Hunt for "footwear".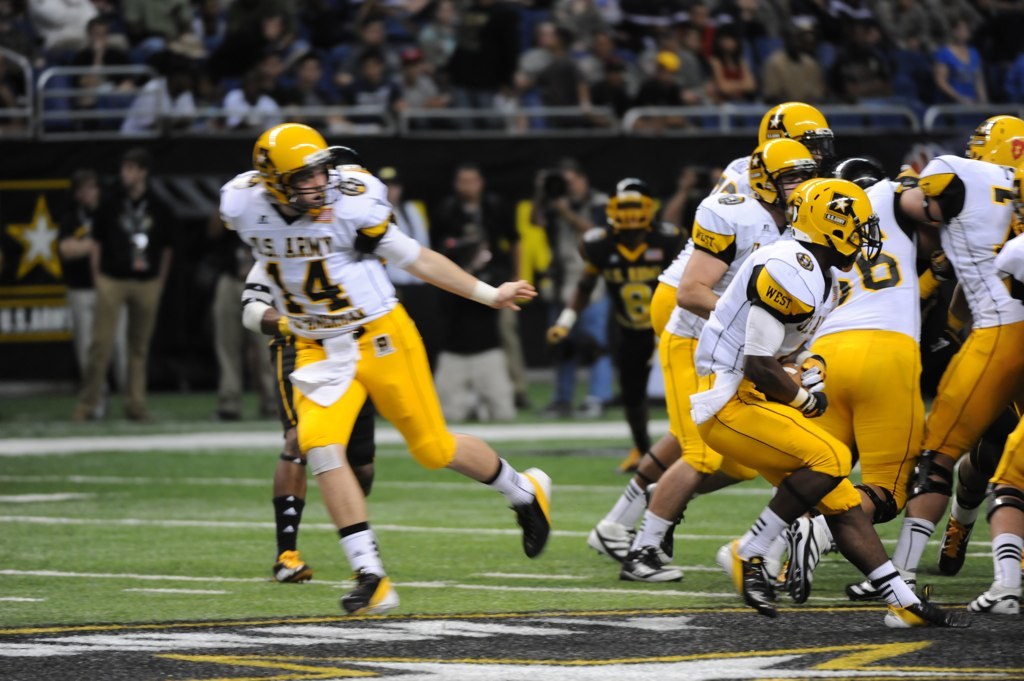
Hunted down at crop(271, 548, 319, 585).
